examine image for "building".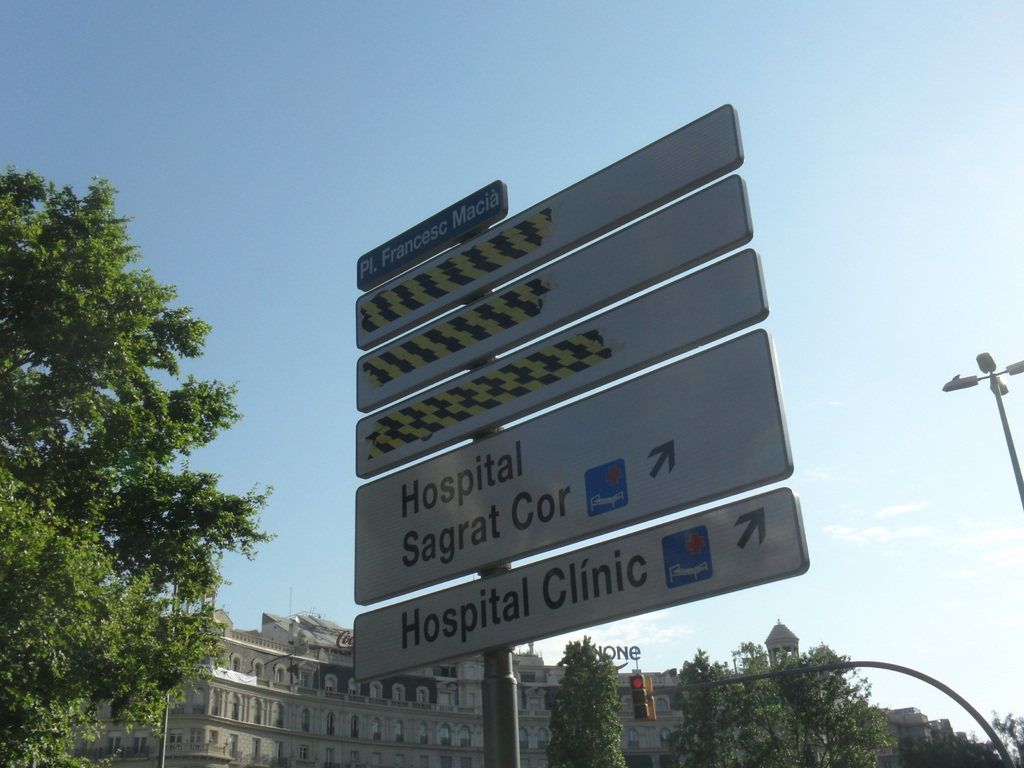
Examination result: detection(84, 601, 701, 767).
